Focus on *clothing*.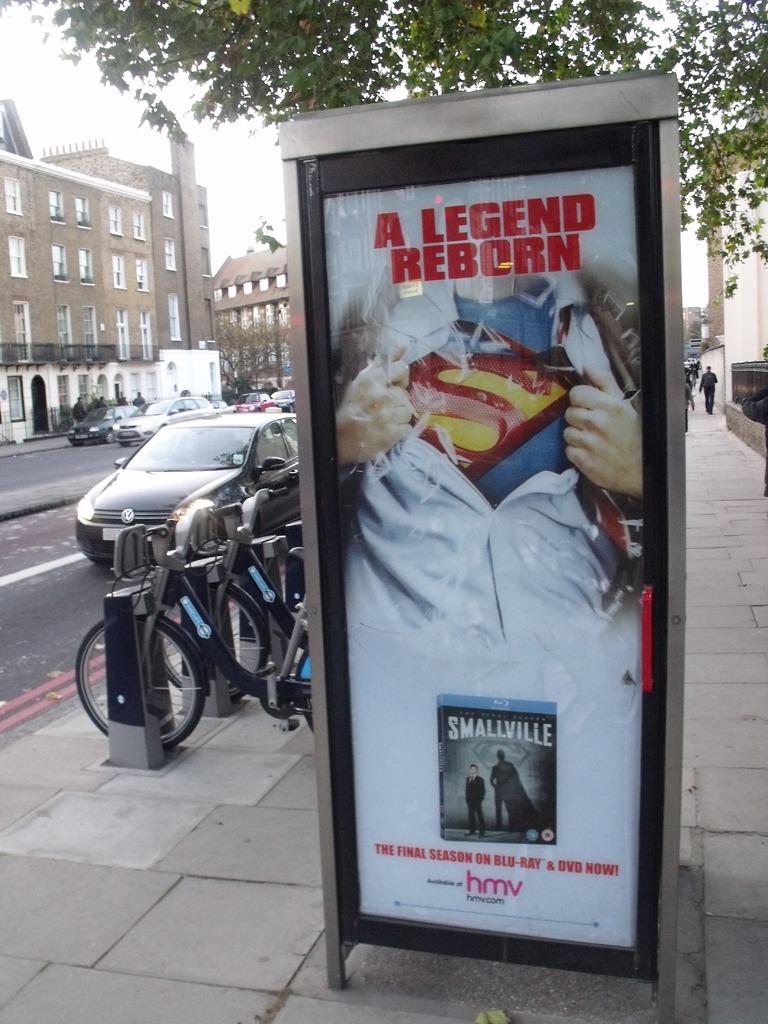
Focused at select_region(490, 760, 538, 832).
